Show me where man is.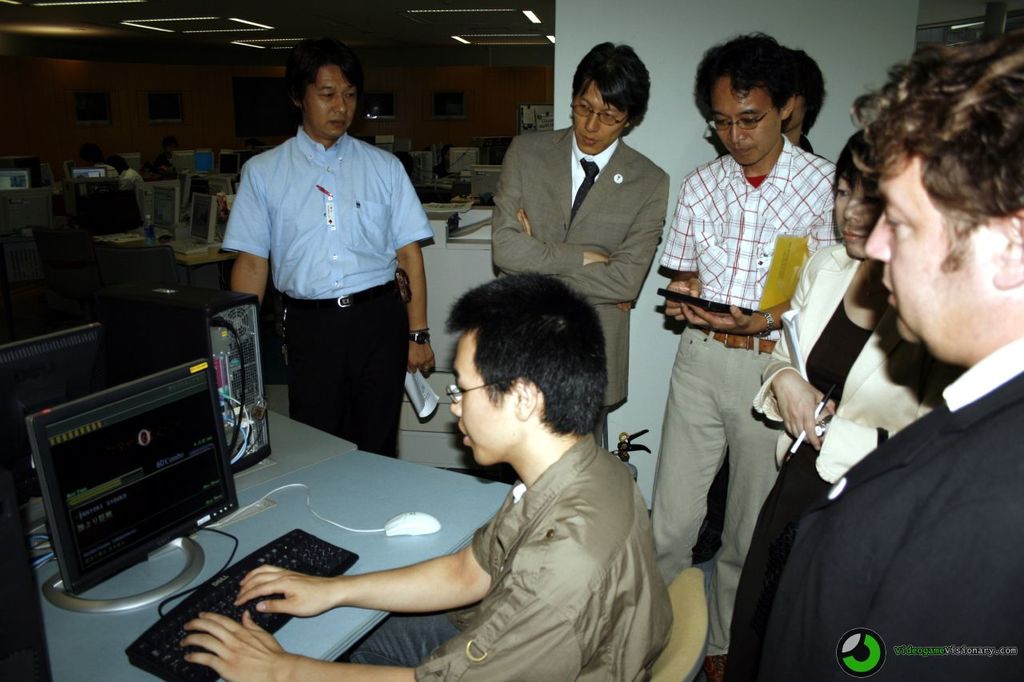
man is at (x1=216, y1=42, x2=436, y2=462).
